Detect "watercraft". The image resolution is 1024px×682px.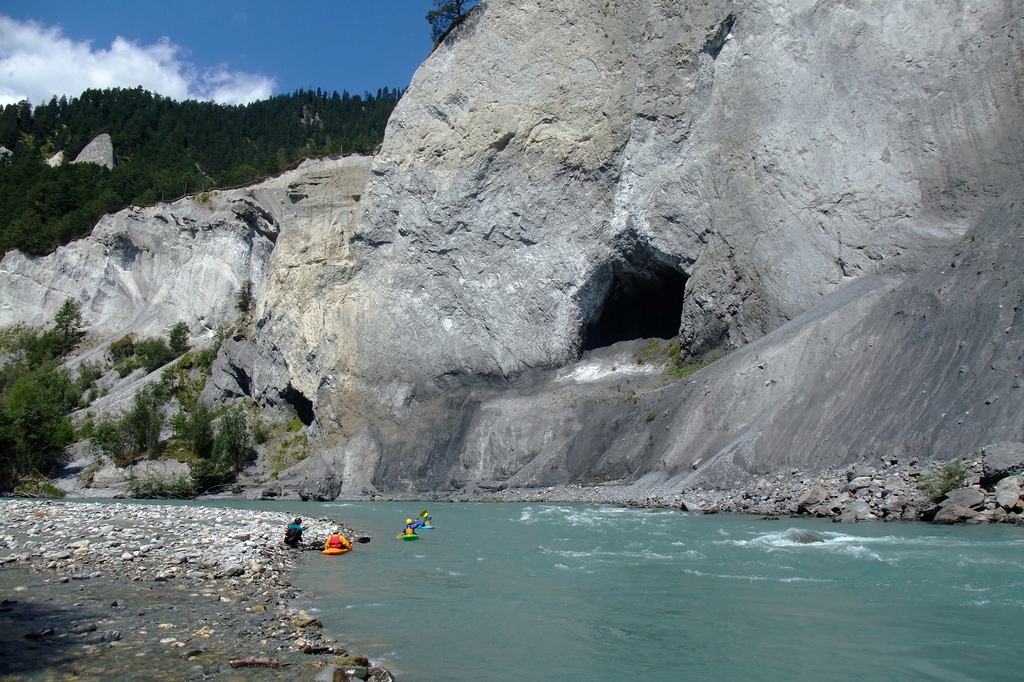
<box>319,539,353,554</box>.
